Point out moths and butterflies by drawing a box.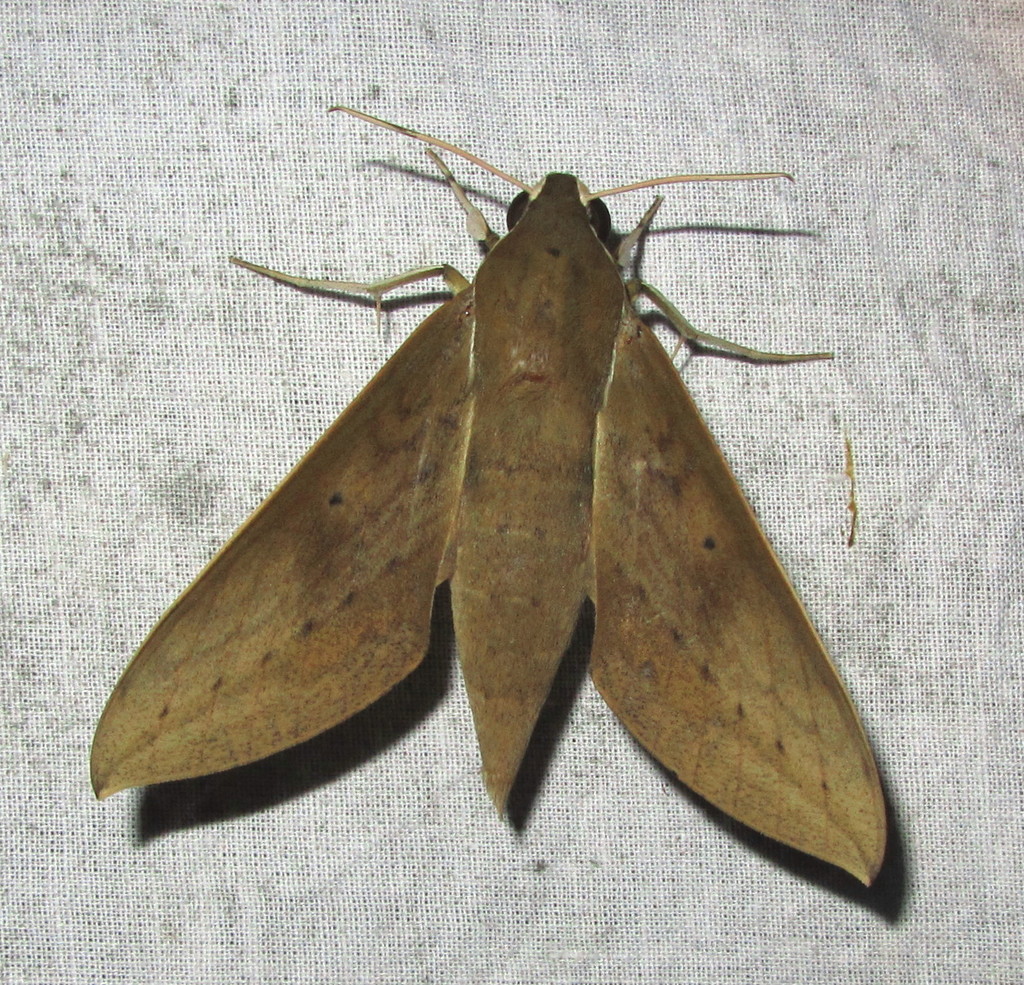
BBox(89, 101, 893, 893).
